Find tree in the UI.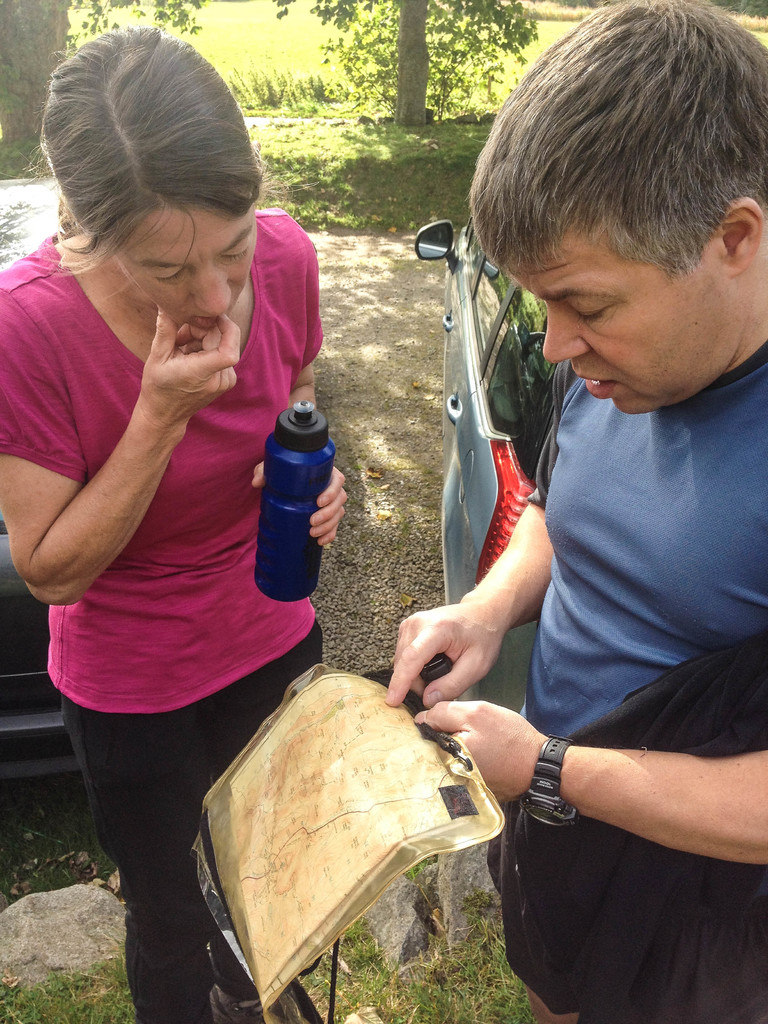
UI element at pyautogui.locateOnScreen(0, 0, 212, 132).
